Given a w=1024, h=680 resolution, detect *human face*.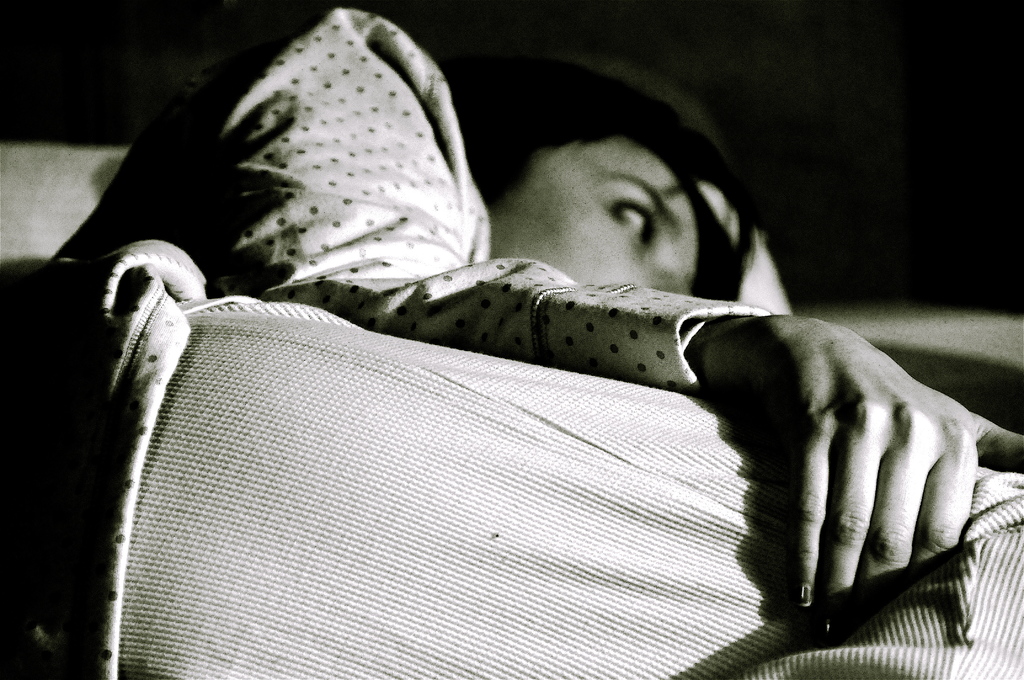
<bbox>475, 88, 788, 314</bbox>.
